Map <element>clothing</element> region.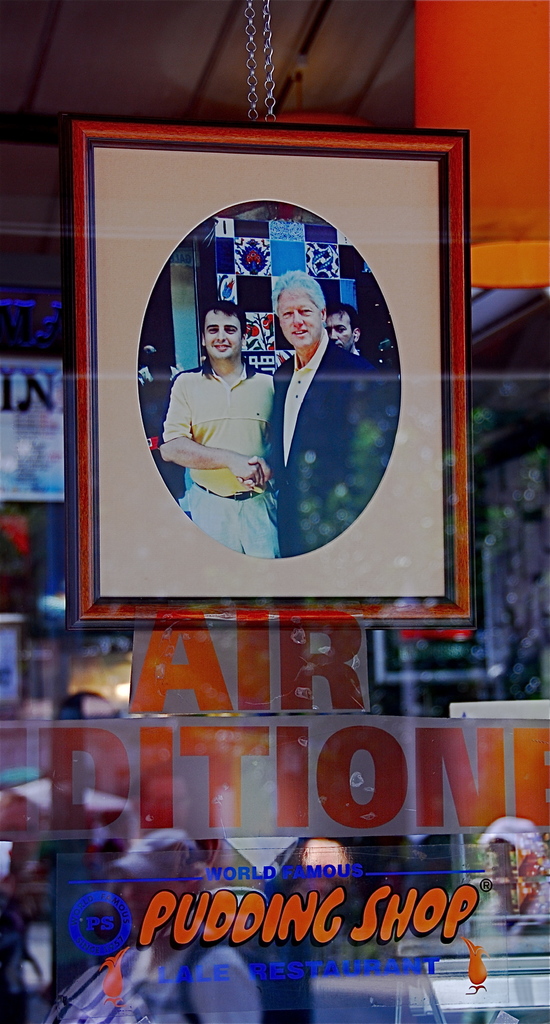
Mapped to pyautogui.locateOnScreen(136, 365, 178, 437).
